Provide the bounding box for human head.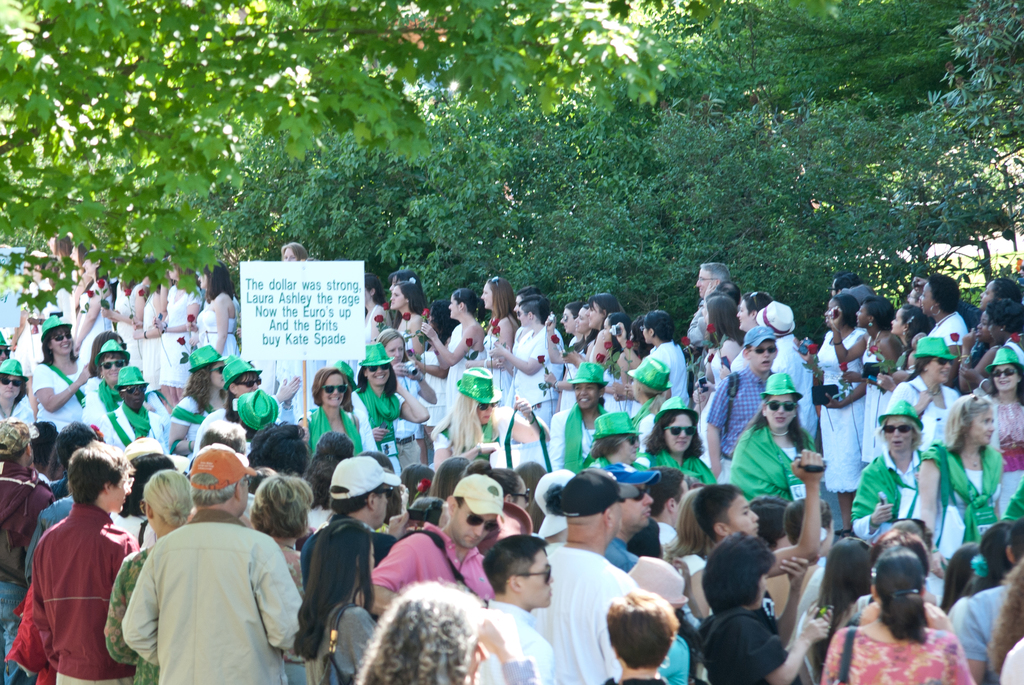
crop(430, 456, 472, 500).
